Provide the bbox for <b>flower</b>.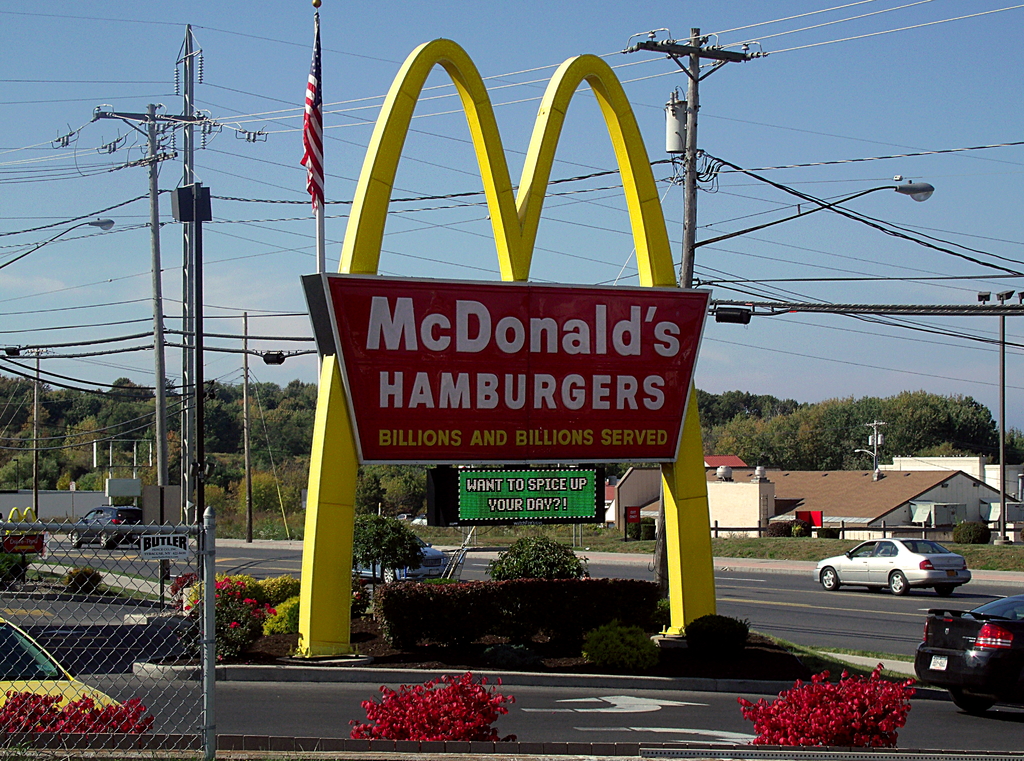
box=[762, 666, 932, 759].
